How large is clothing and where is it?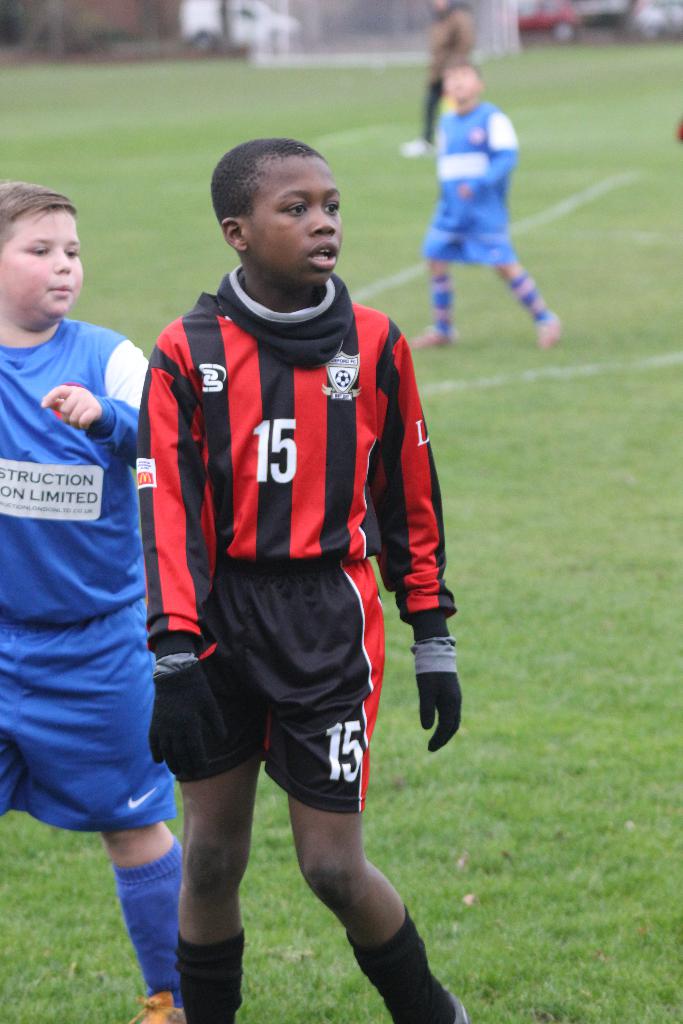
Bounding box: 0:311:185:822.
